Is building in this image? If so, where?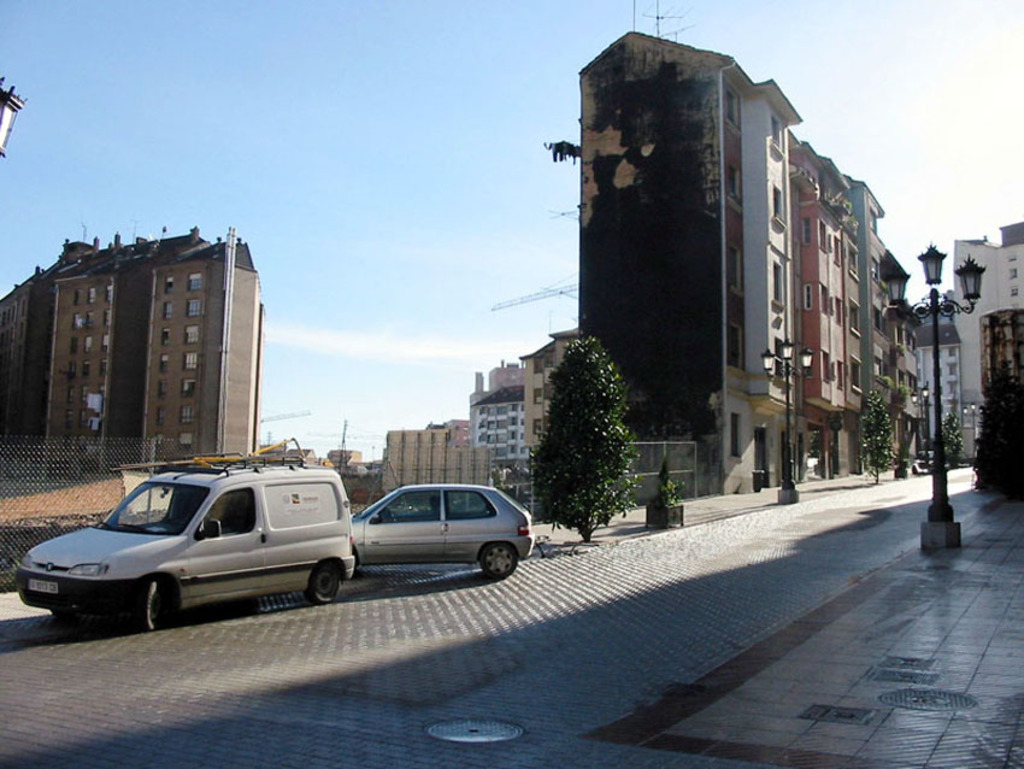
Yes, at (x1=326, y1=446, x2=361, y2=470).
